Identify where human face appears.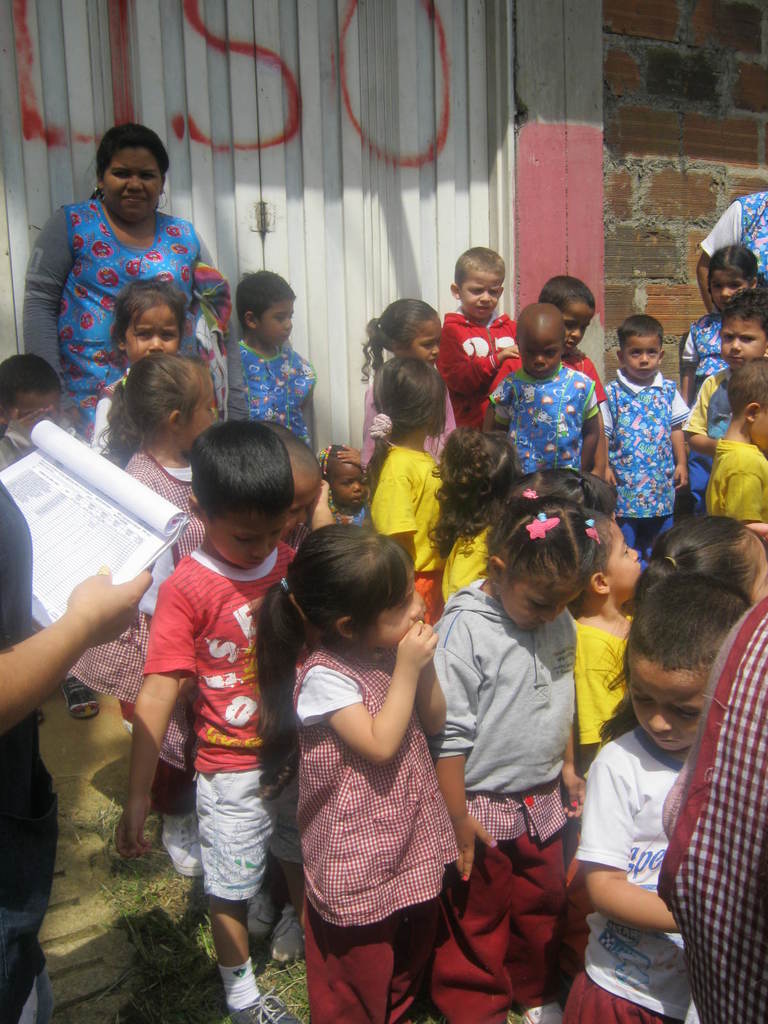
Appears at left=463, top=269, right=501, bottom=319.
